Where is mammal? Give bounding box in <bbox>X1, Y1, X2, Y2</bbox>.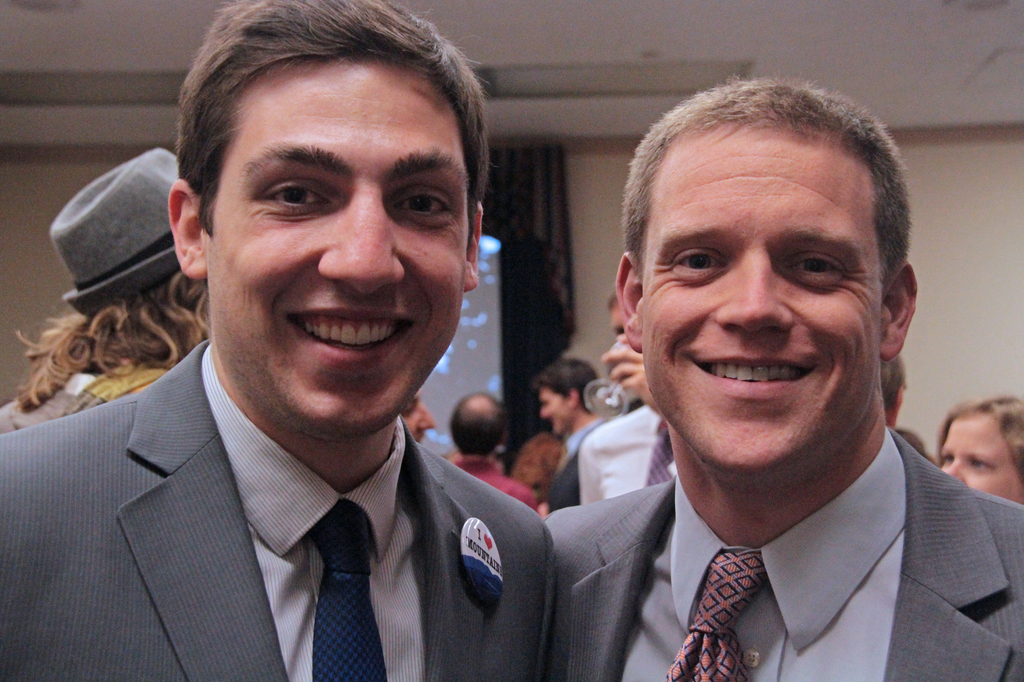
<bbox>535, 349, 599, 509</bbox>.
